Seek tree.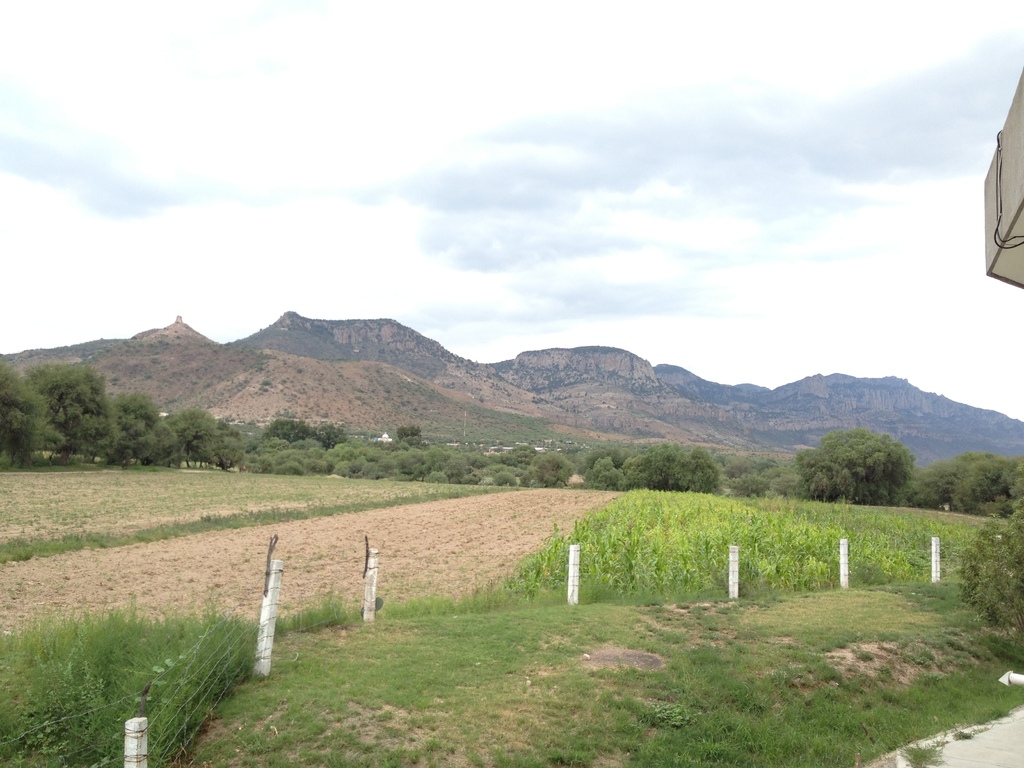
pyautogui.locateOnScreen(807, 413, 932, 508).
